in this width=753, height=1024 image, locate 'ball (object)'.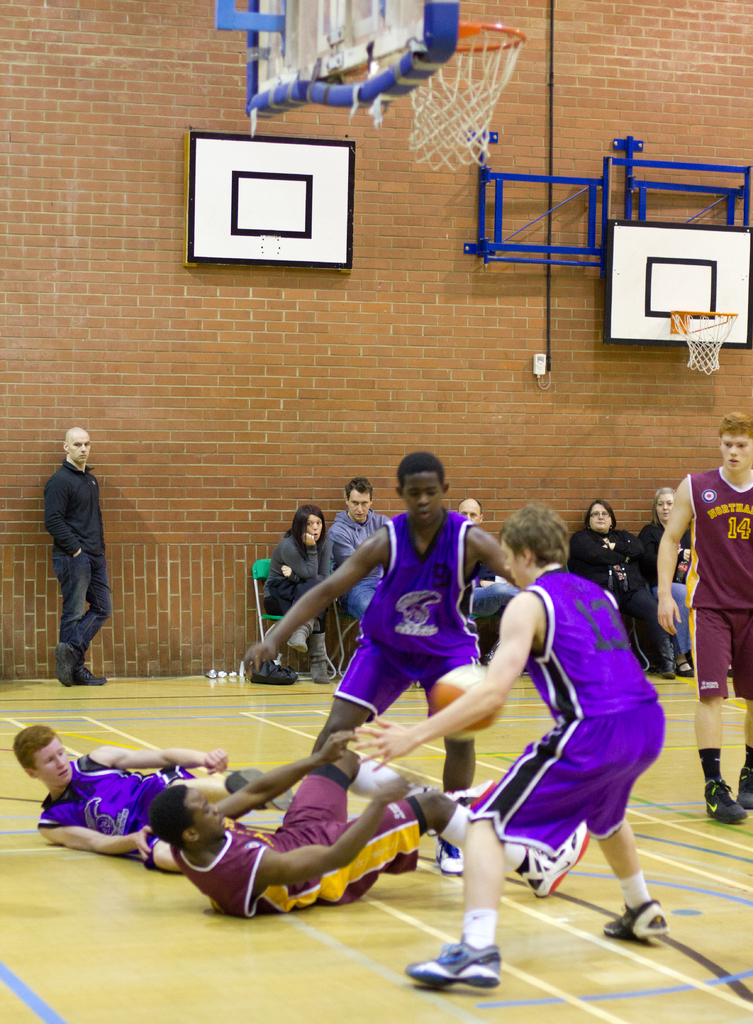
Bounding box: [424,662,505,731].
